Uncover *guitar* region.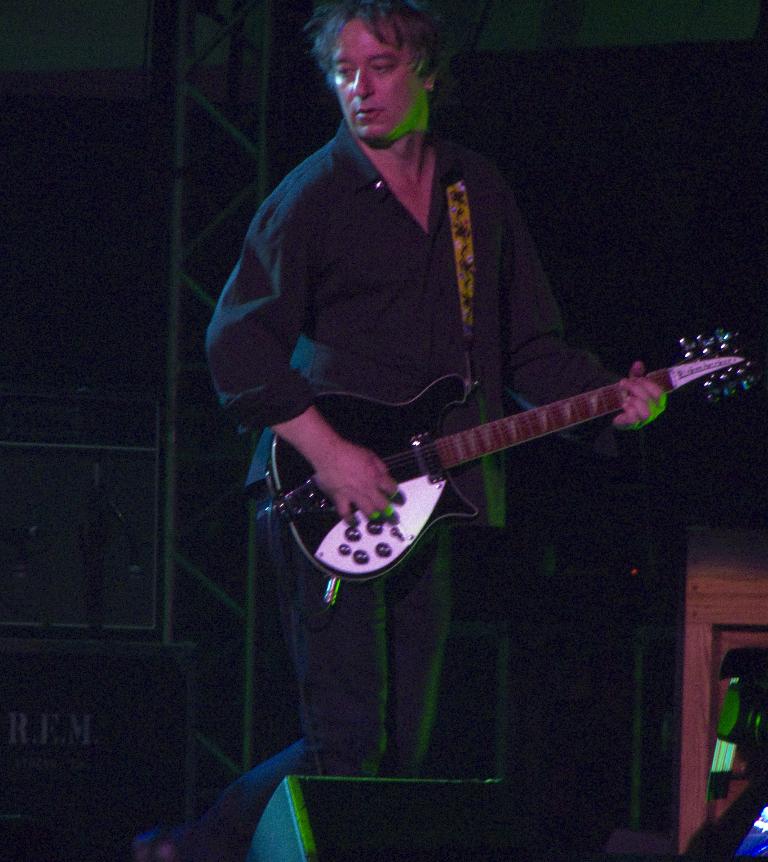
Uncovered: [251, 322, 749, 599].
